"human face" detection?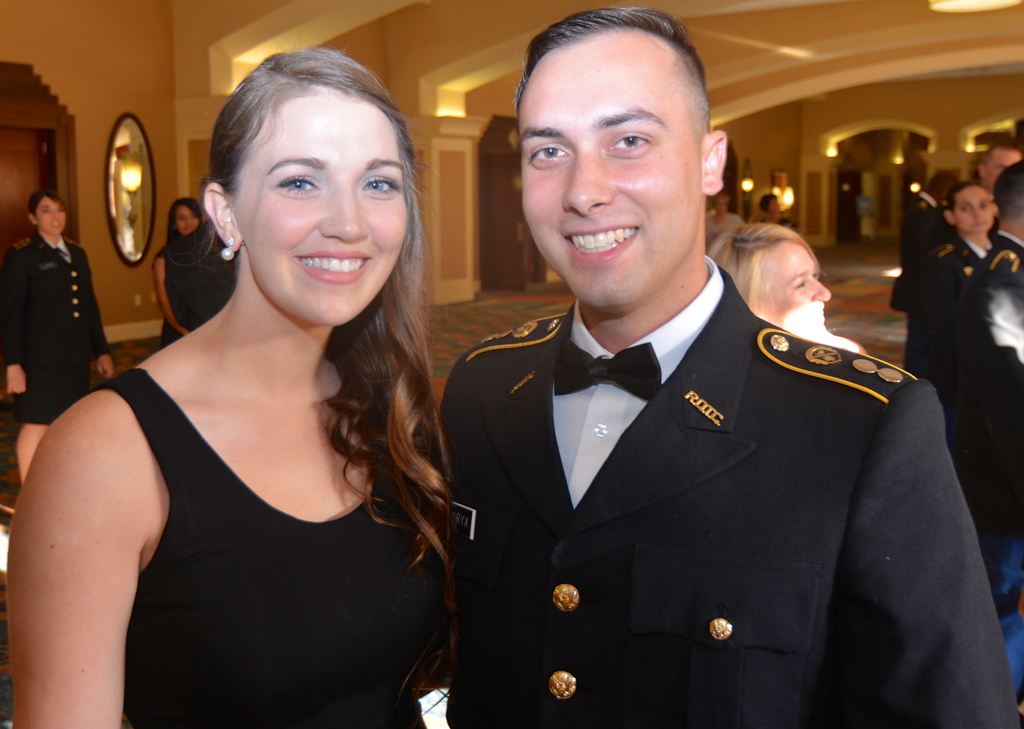
pyautogui.locateOnScreen(956, 186, 993, 232)
